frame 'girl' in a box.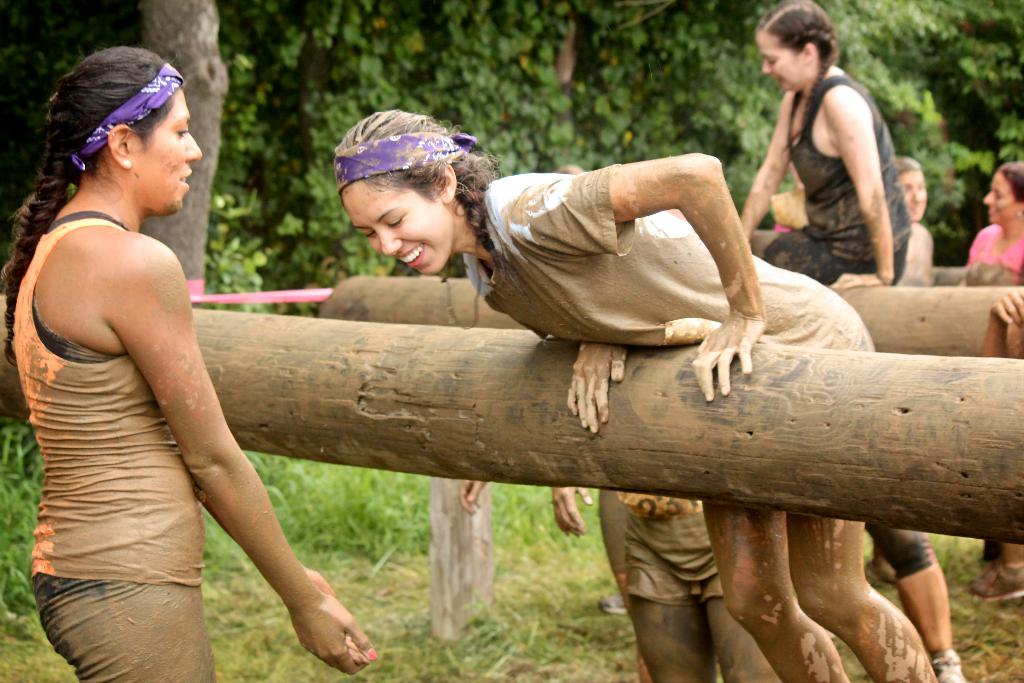
738, 0, 928, 294.
